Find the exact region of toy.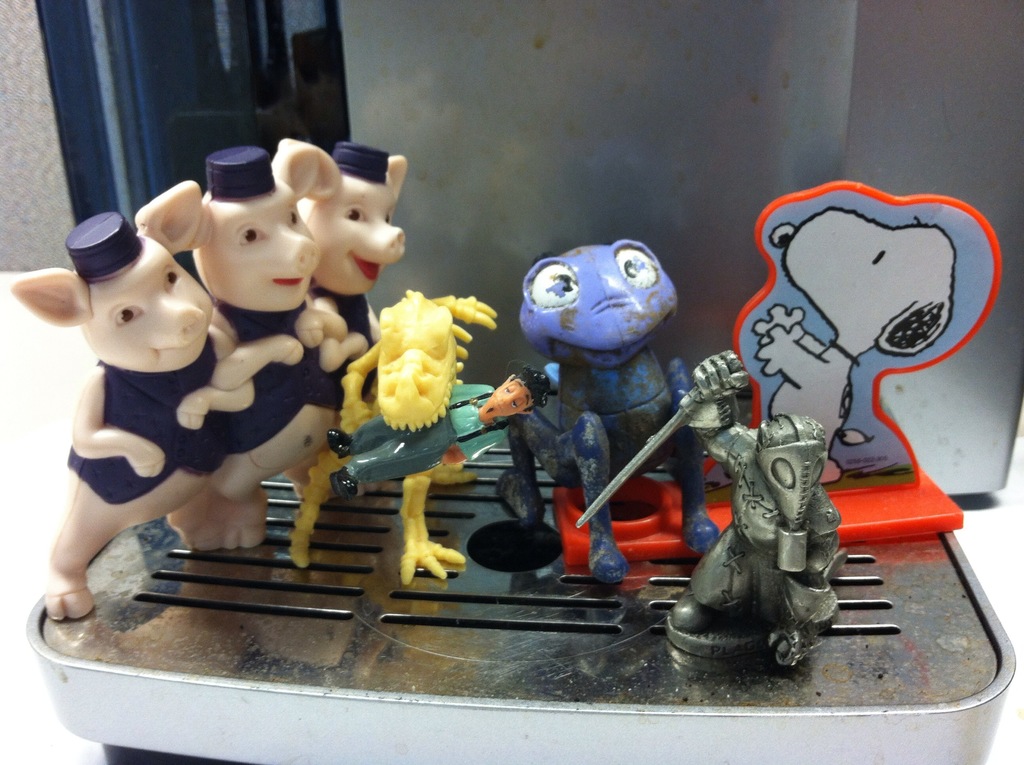
Exact region: select_region(276, 132, 417, 435).
